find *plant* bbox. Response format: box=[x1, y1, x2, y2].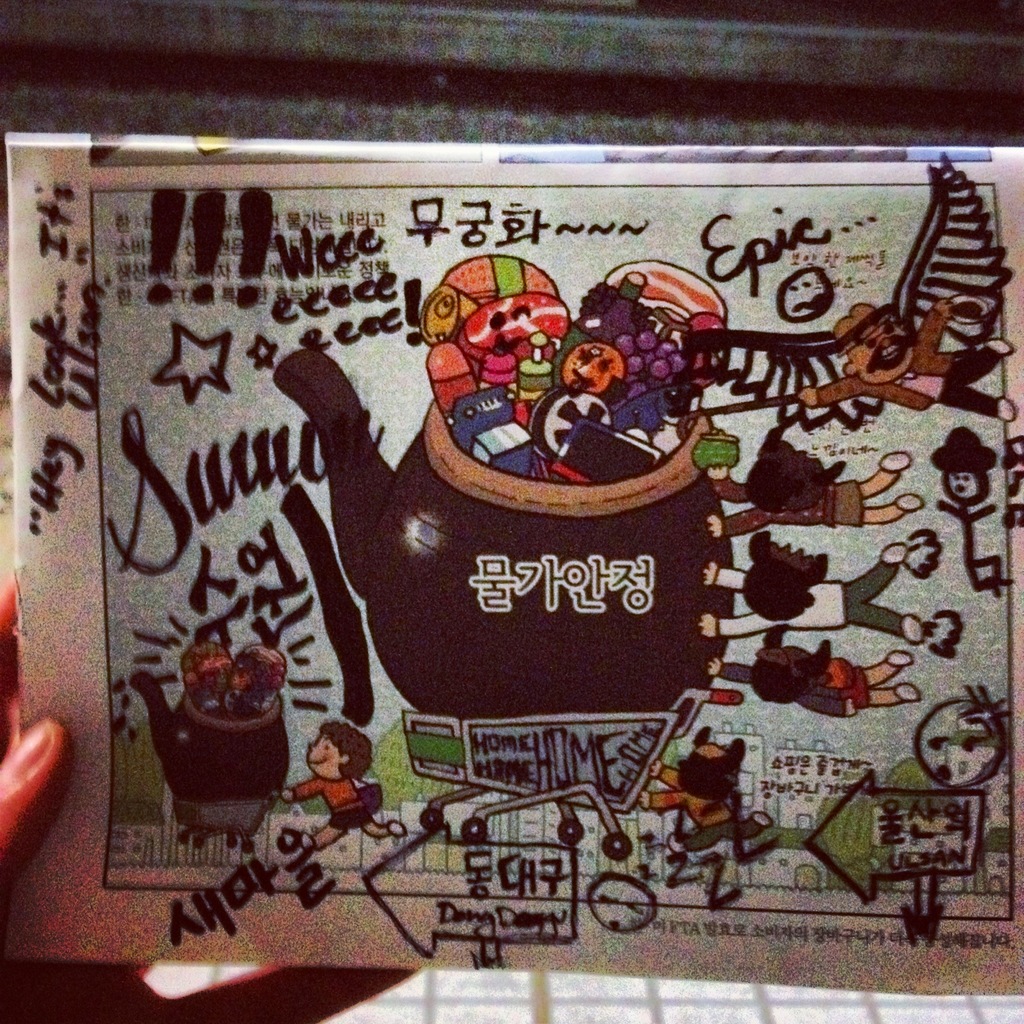
box=[358, 711, 463, 807].
